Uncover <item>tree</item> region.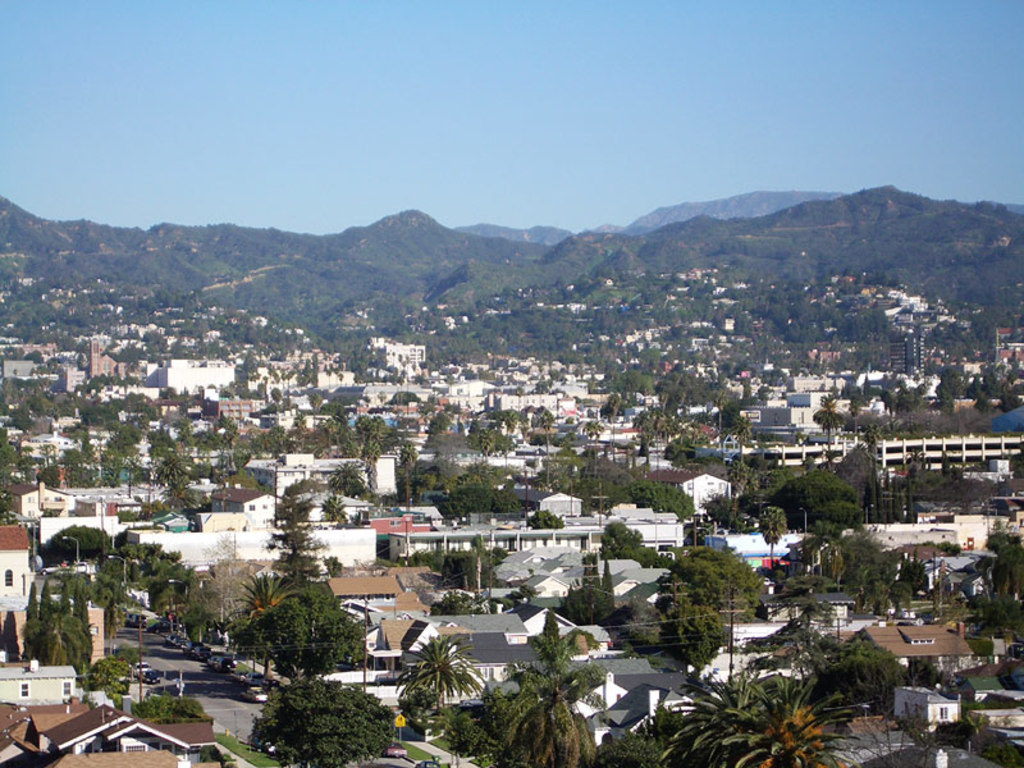
Uncovered: l=264, t=489, r=332, b=586.
